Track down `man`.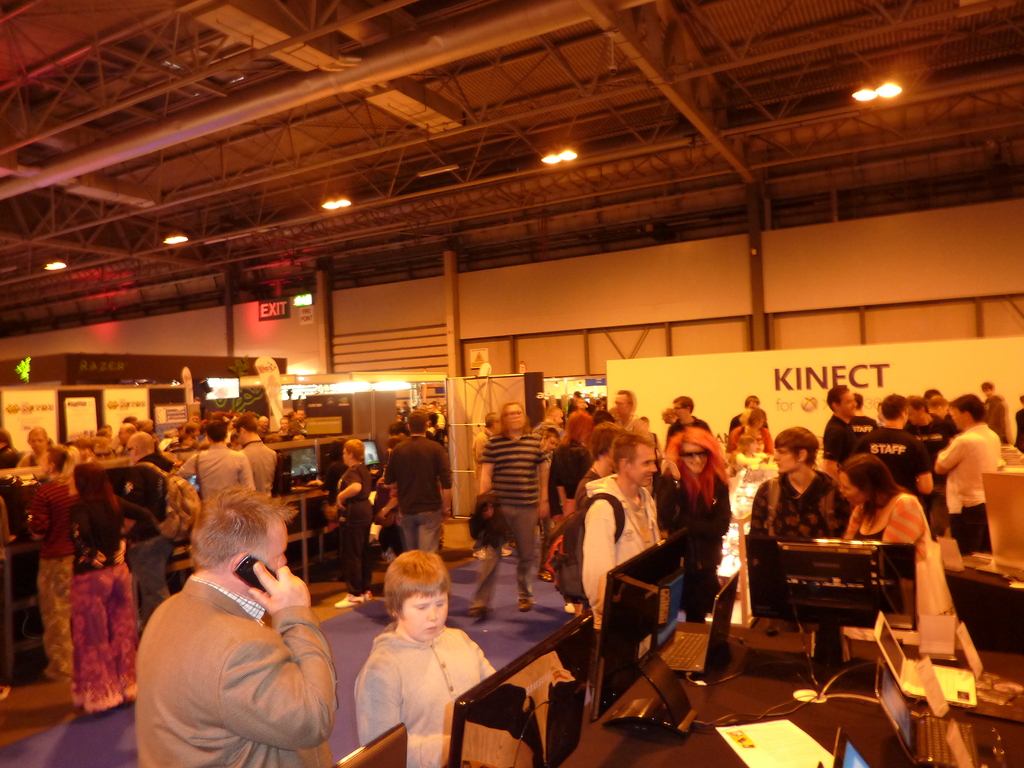
Tracked to [x1=121, y1=490, x2=351, y2=766].
